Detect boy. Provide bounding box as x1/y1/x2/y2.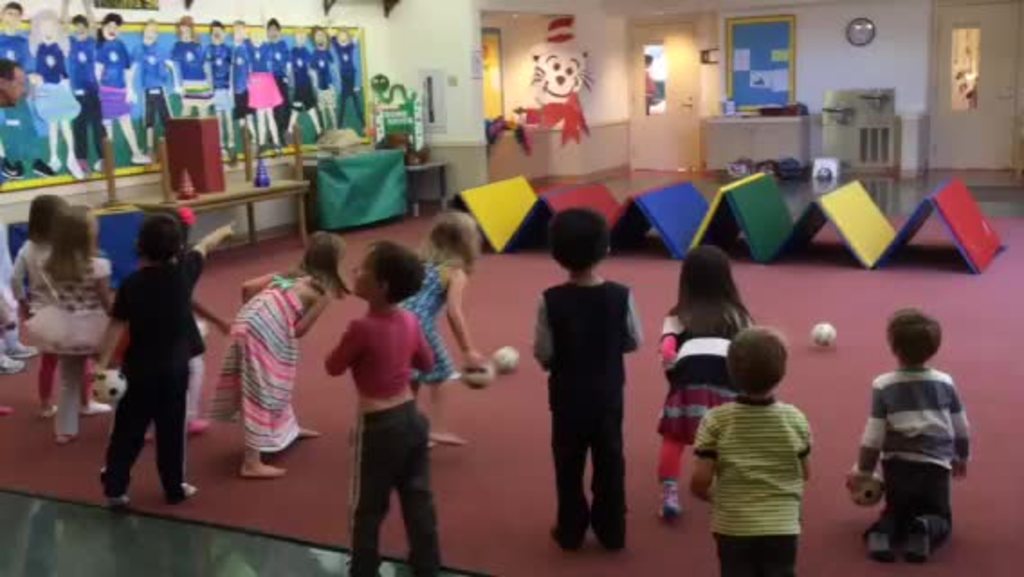
840/308/974/575.
